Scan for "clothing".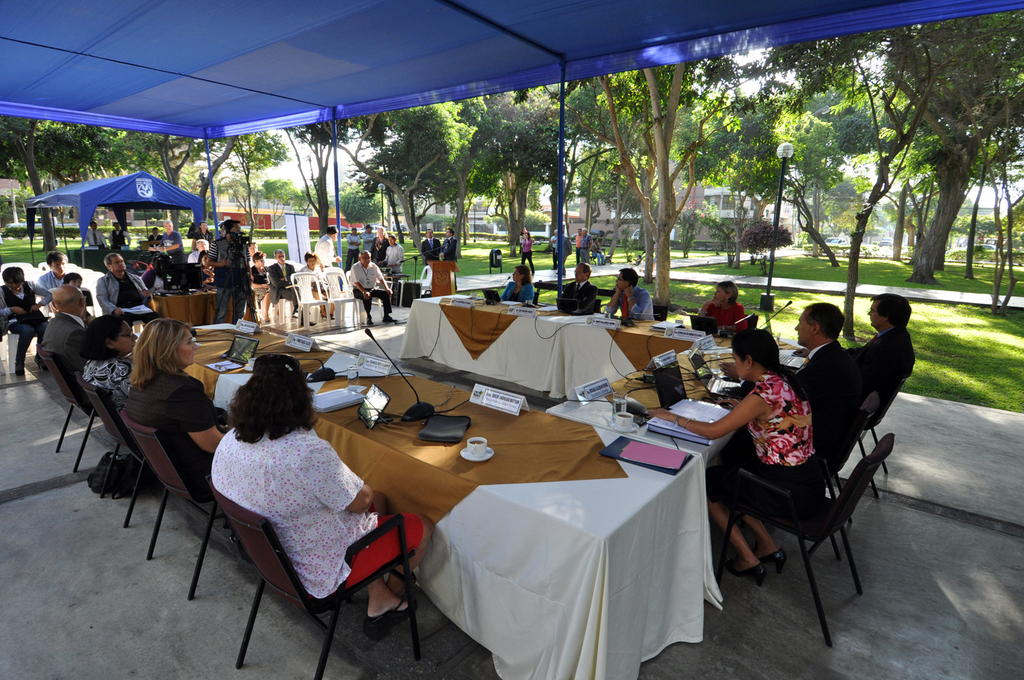
Scan result: (x1=79, y1=354, x2=134, y2=397).
